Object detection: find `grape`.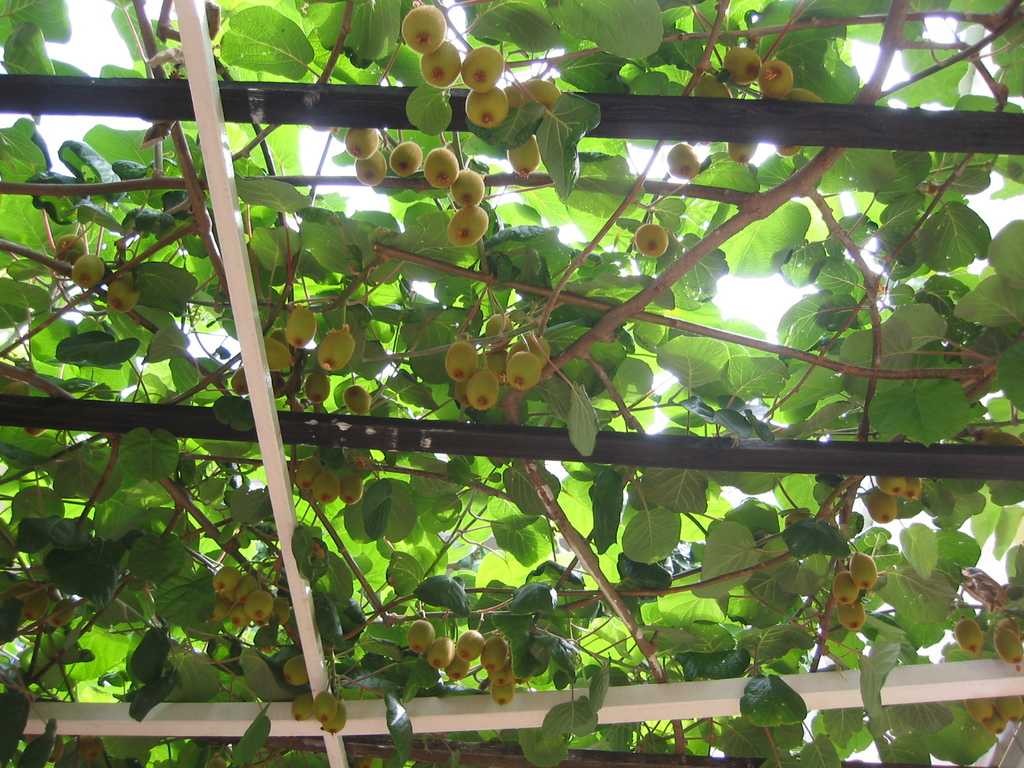
[x1=287, y1=310, x2=314, y2=350].
